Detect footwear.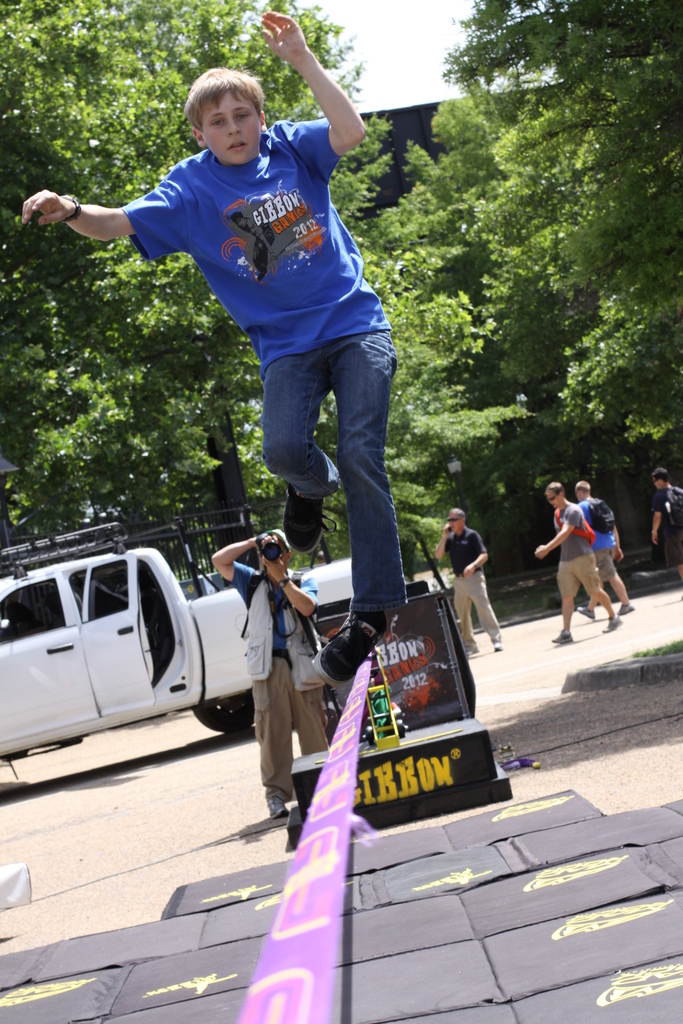
Detected at rect(576, 605, 594, 619).
